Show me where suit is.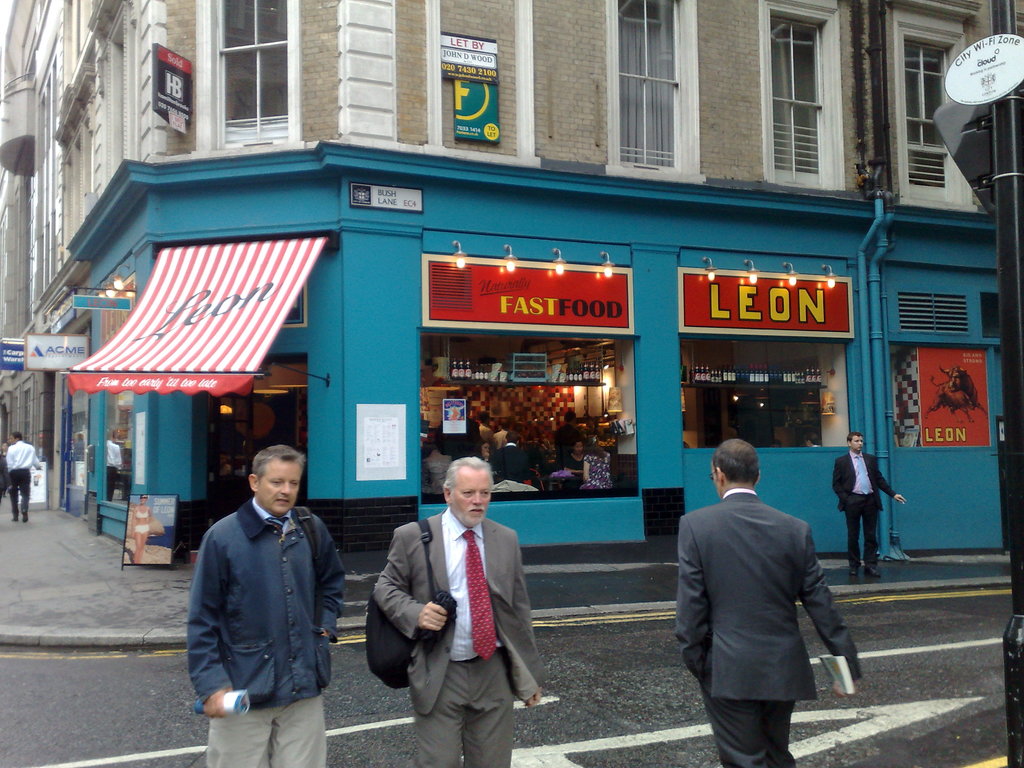
suit is at 831:450:902:563.
